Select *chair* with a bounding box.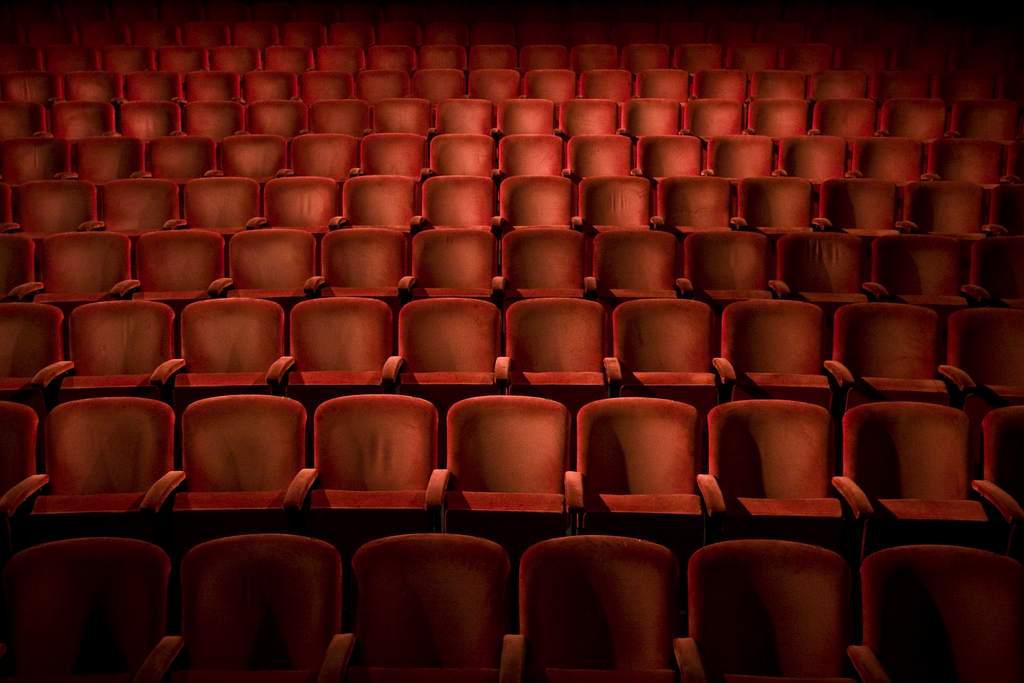
Rect(496, 296, 614, 411).
